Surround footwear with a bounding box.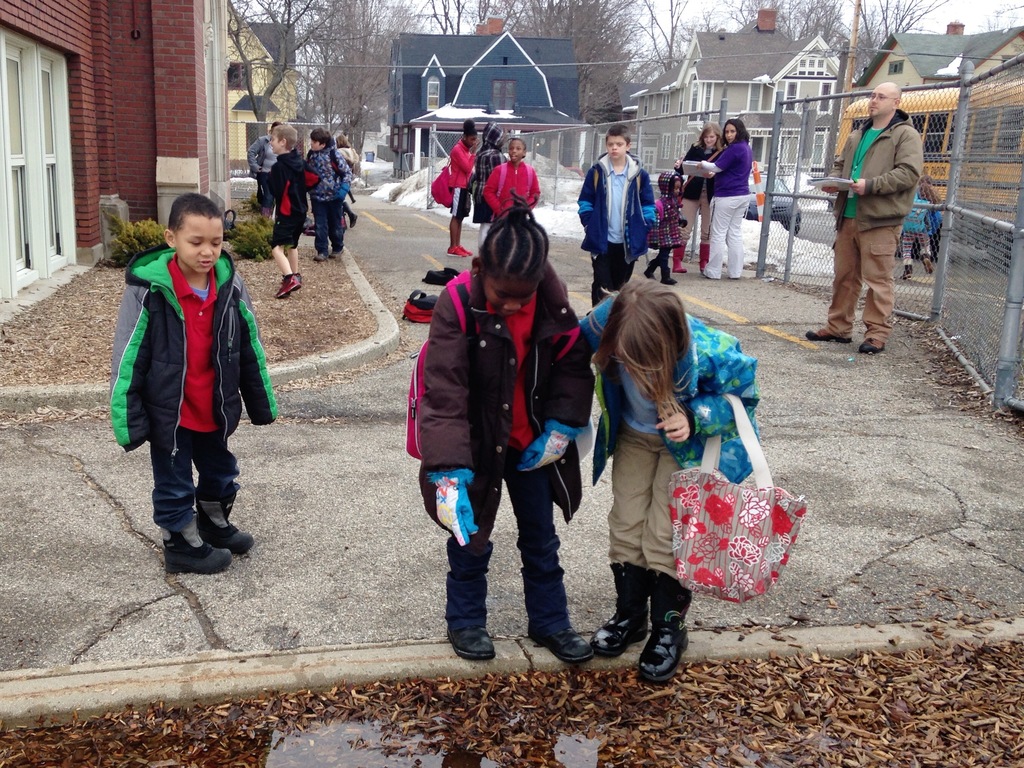
[x1=533, y1=616, x2=602, y2=662].
